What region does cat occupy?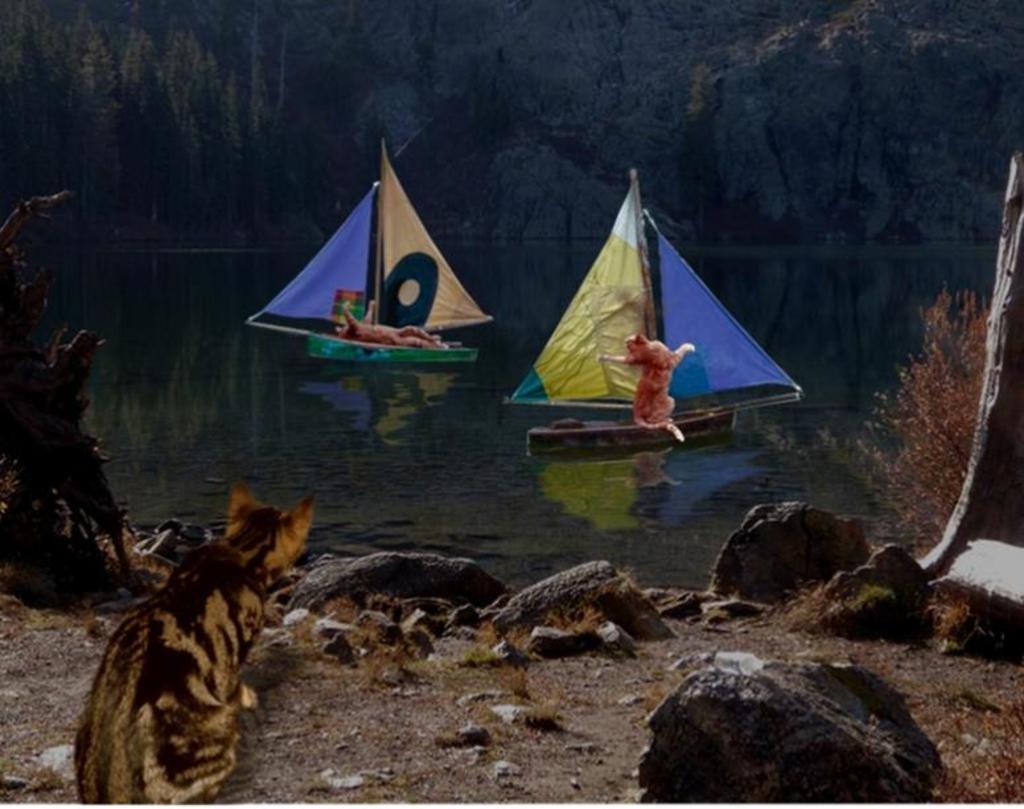
l=74, t=477, r=314, b=808.
